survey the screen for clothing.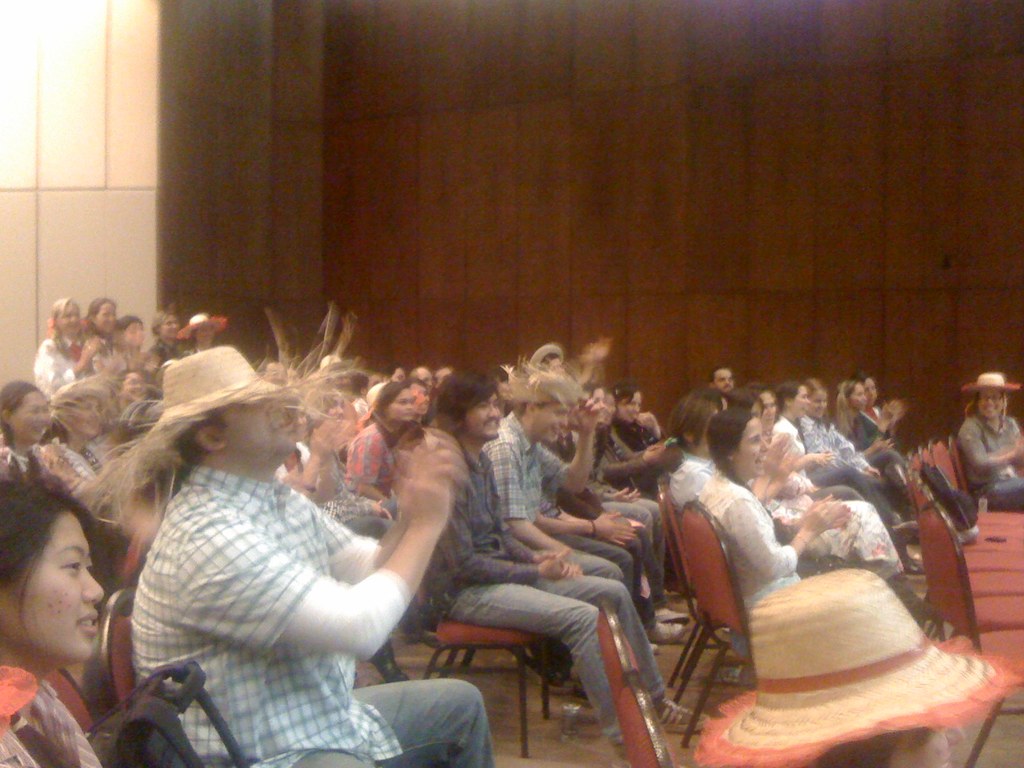
Survey found: rect(844, 403, 905, 484).
